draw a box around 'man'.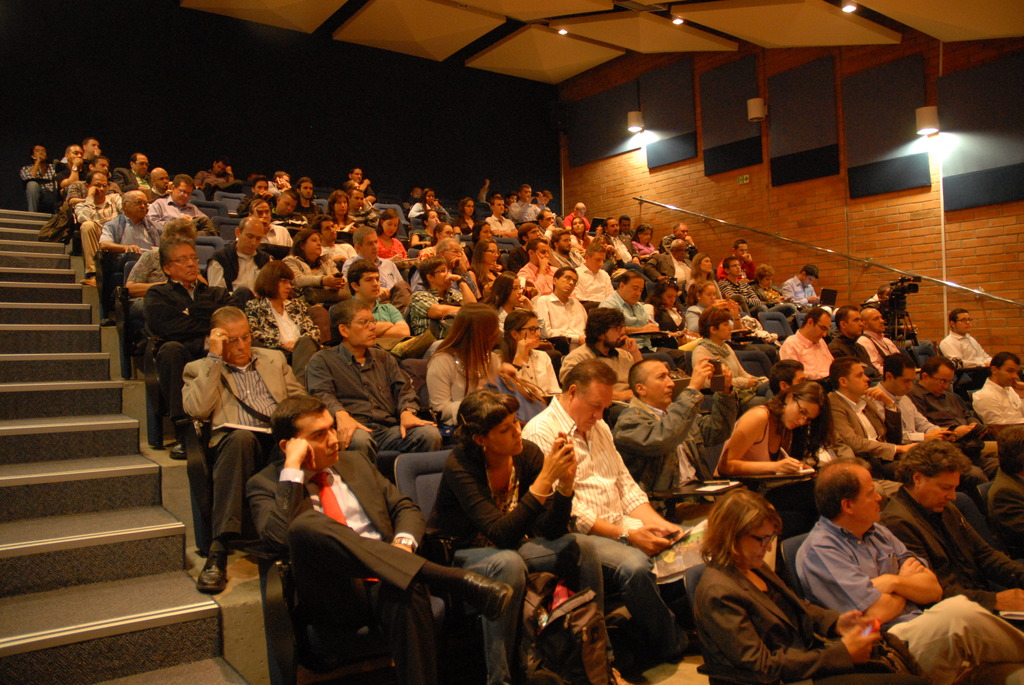
bbox=[538, 210, 564, 244].
